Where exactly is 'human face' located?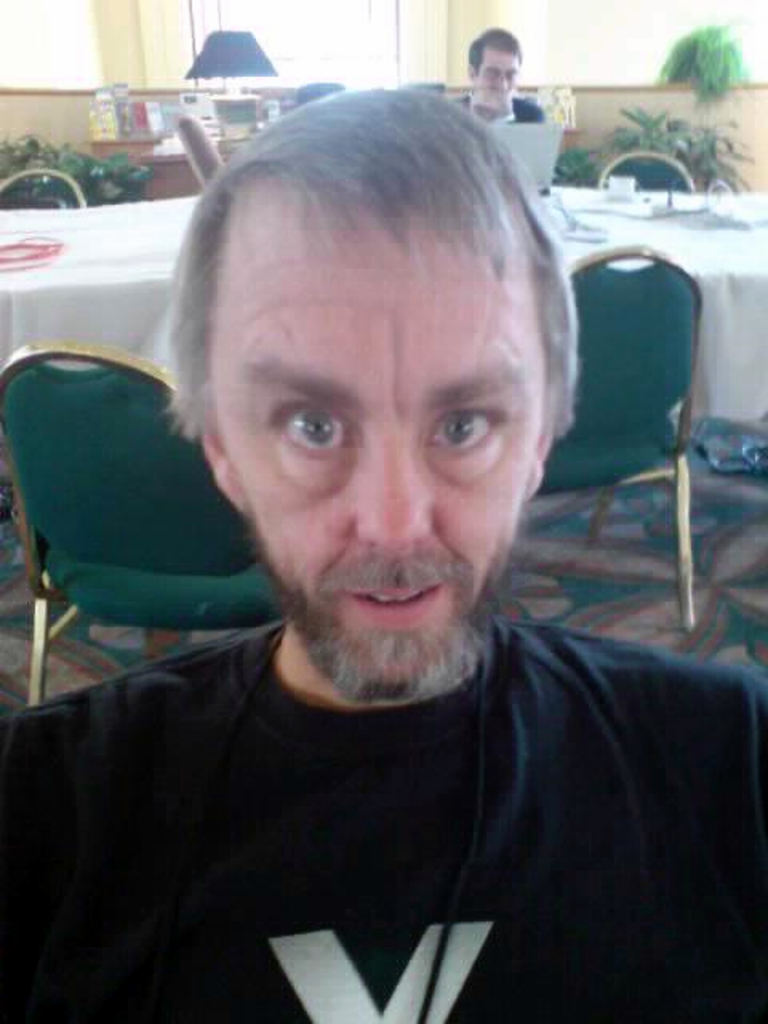
Its bounding box is <region>208, 198, 541, 698</region>.
